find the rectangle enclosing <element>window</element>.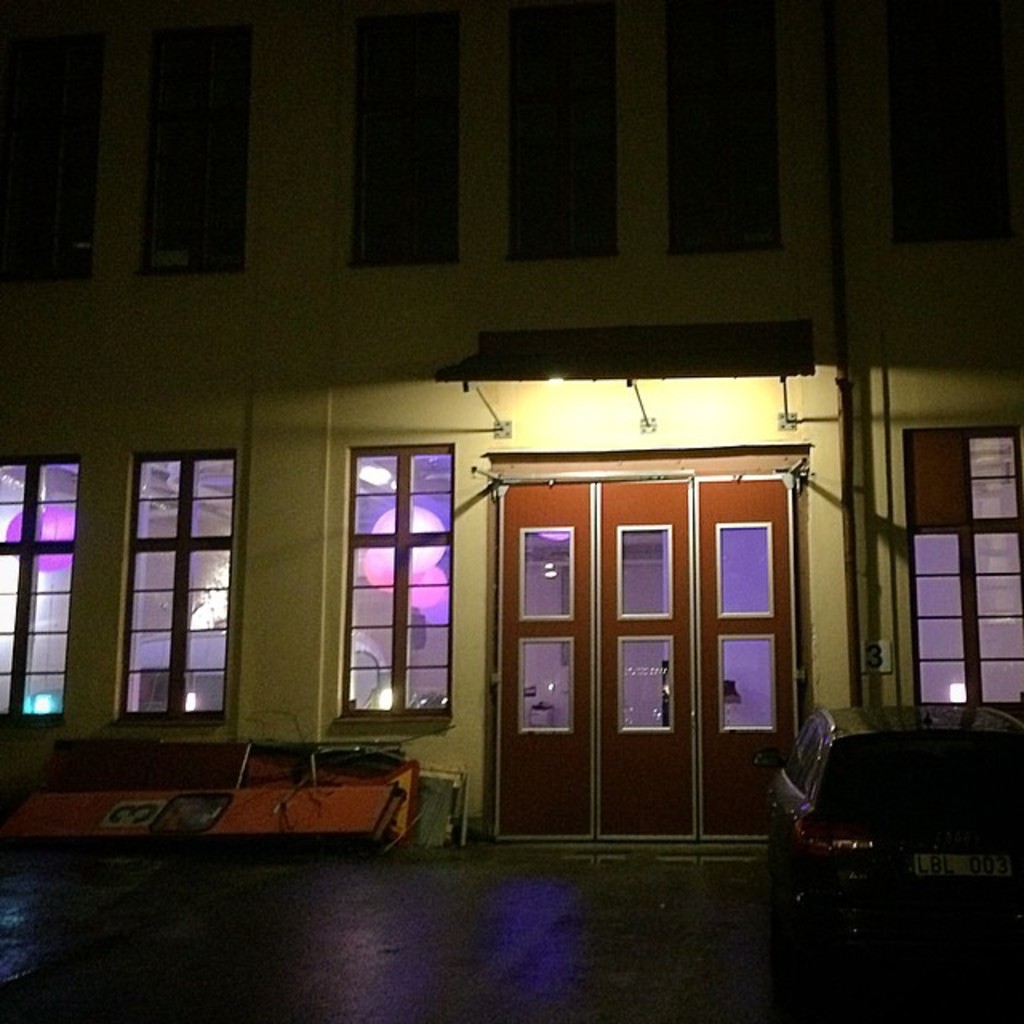
0:461:75:730.
